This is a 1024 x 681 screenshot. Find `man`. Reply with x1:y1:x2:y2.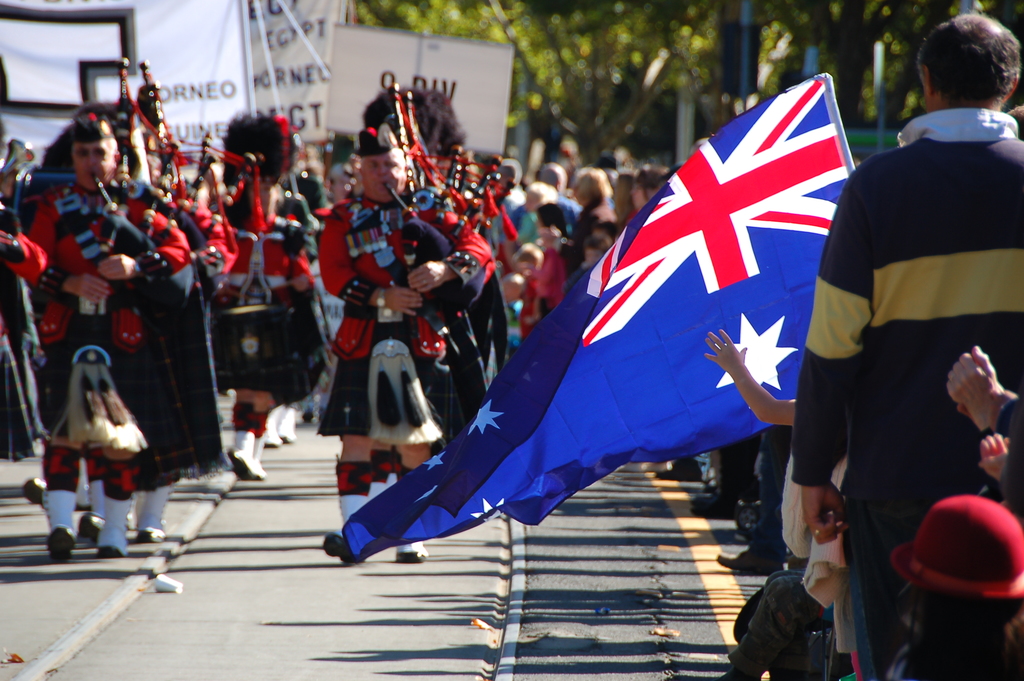
807:44:1021:603.
